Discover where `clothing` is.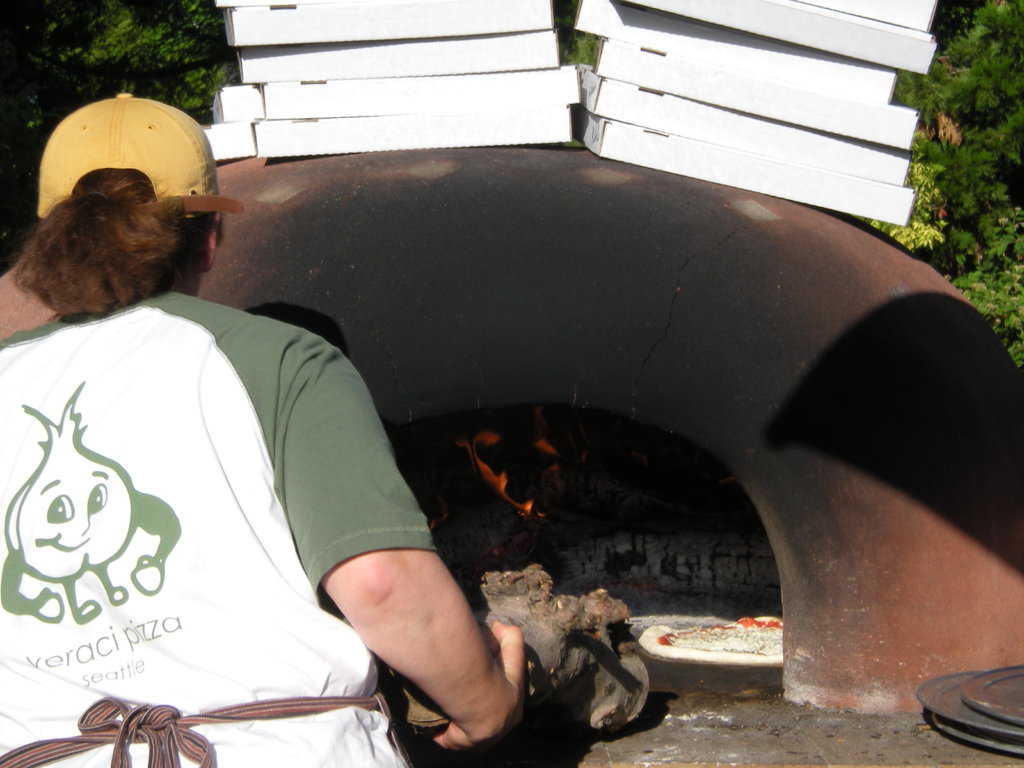
Discovered at bbox(0, 286, 437, 767).
